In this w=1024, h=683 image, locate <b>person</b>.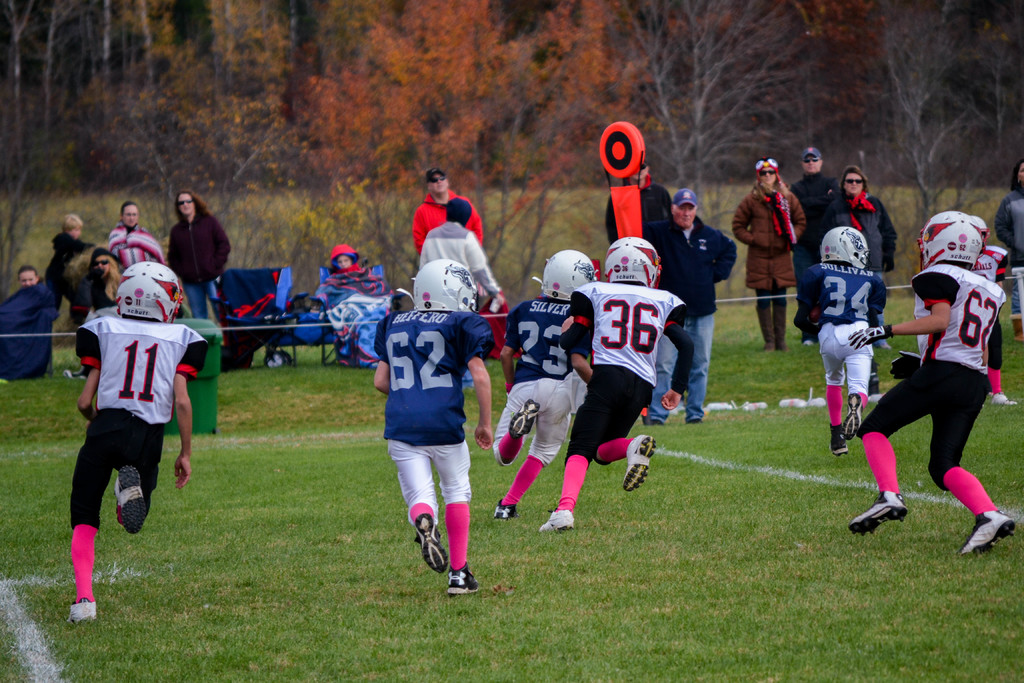
Bounding box: x1=787, y1=145, x2=840, y2=304.
